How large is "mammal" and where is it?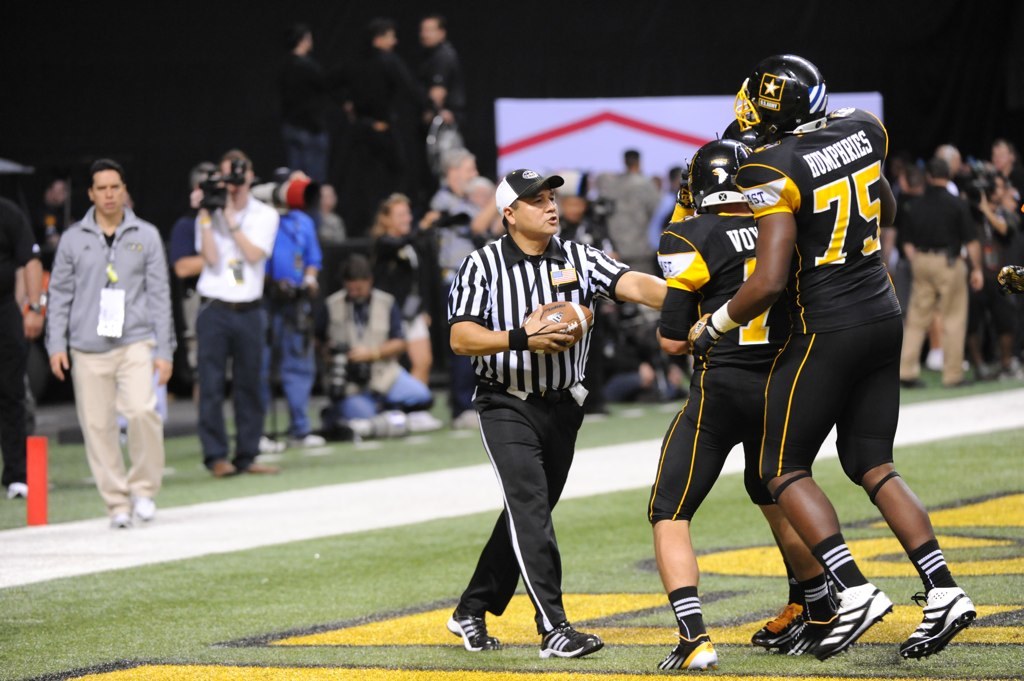
Bounding box: left=689, top=50, right=987, bottom=662.
